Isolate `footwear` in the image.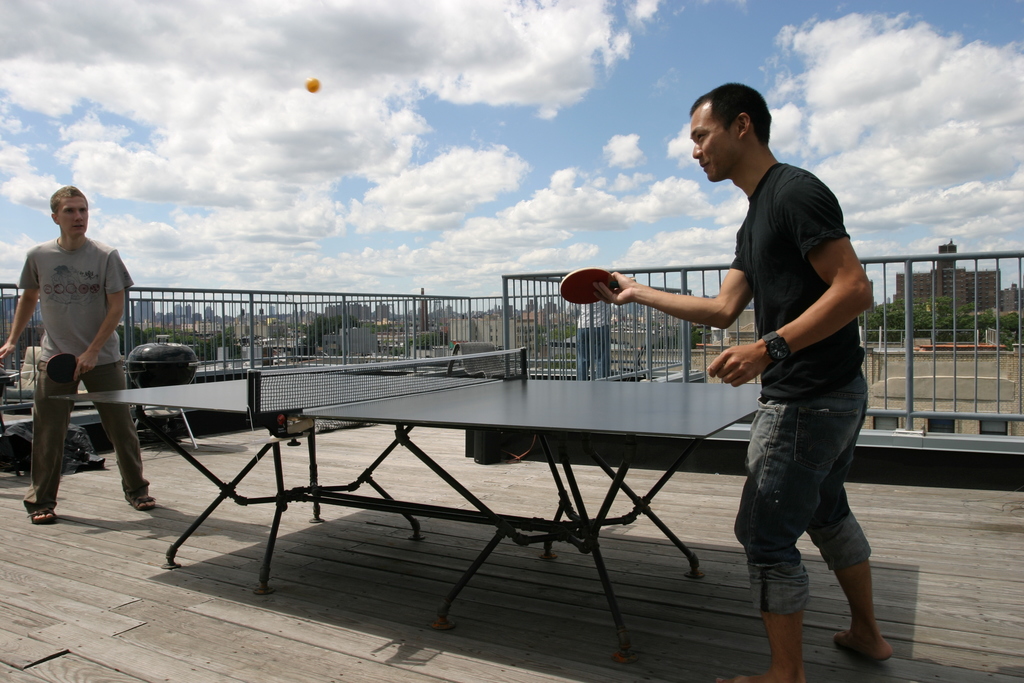
Isolated region: {"x1": 127, "y1": 491, "x2": 161, "y2": 513}.
